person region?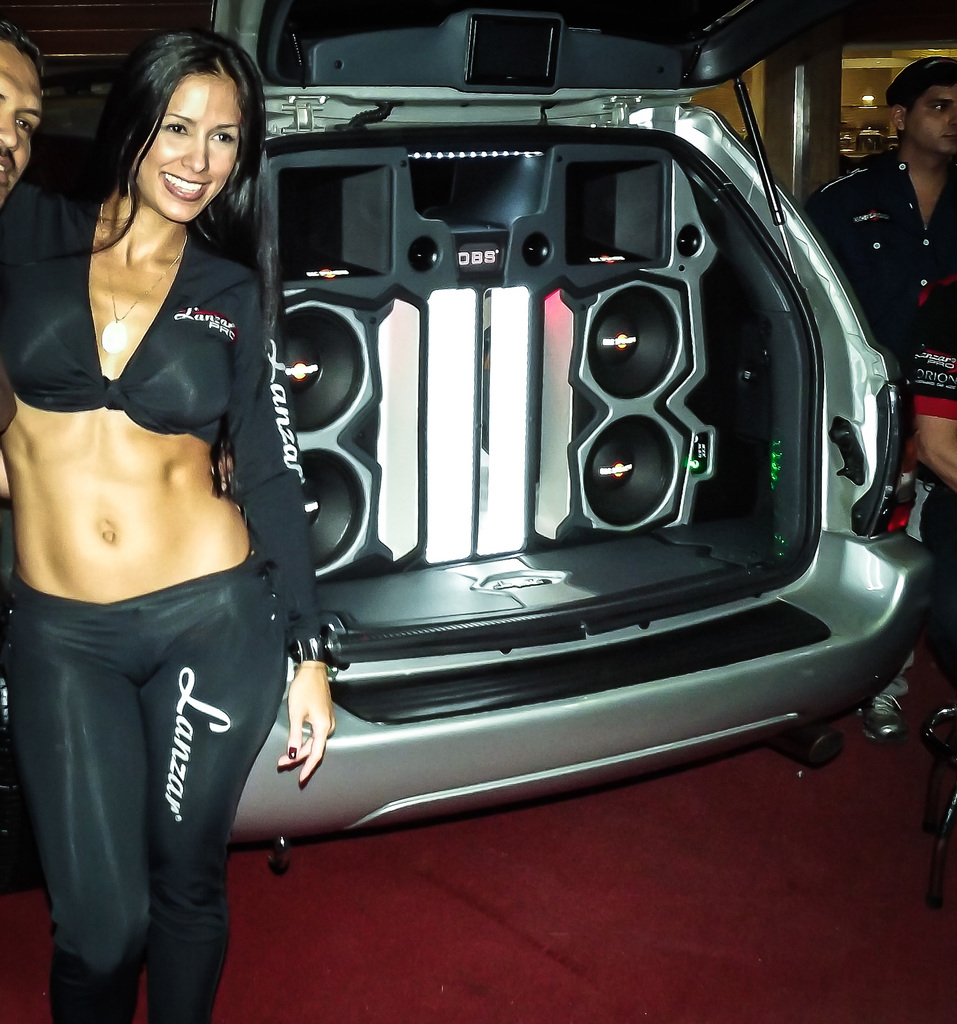
x1=905, y1=245, x2=956, y2=525
